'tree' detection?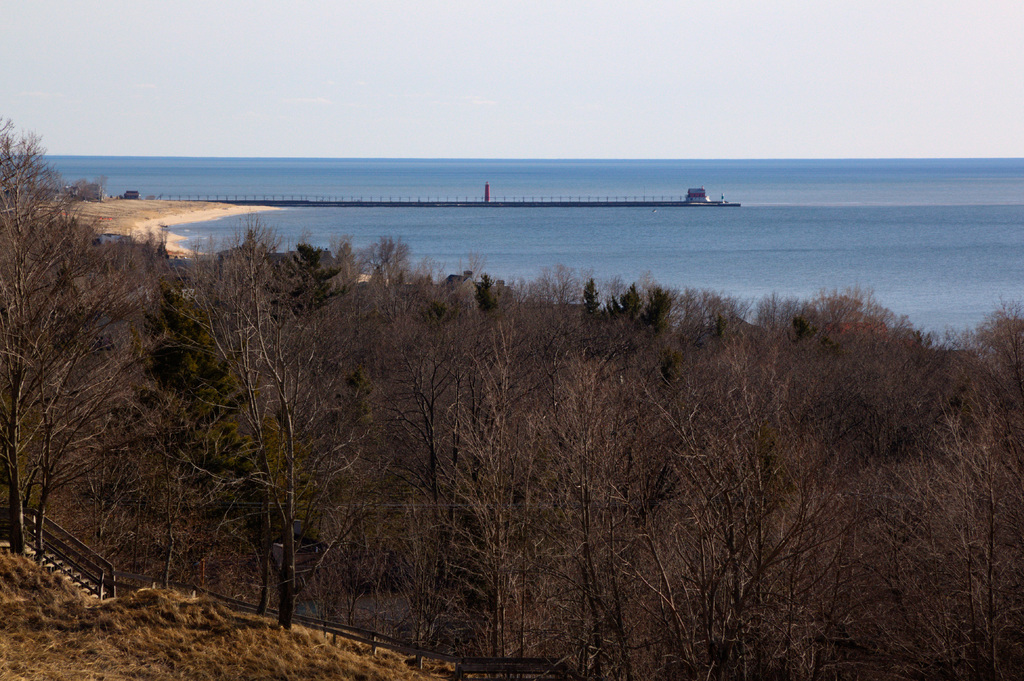
0:122:92:538
